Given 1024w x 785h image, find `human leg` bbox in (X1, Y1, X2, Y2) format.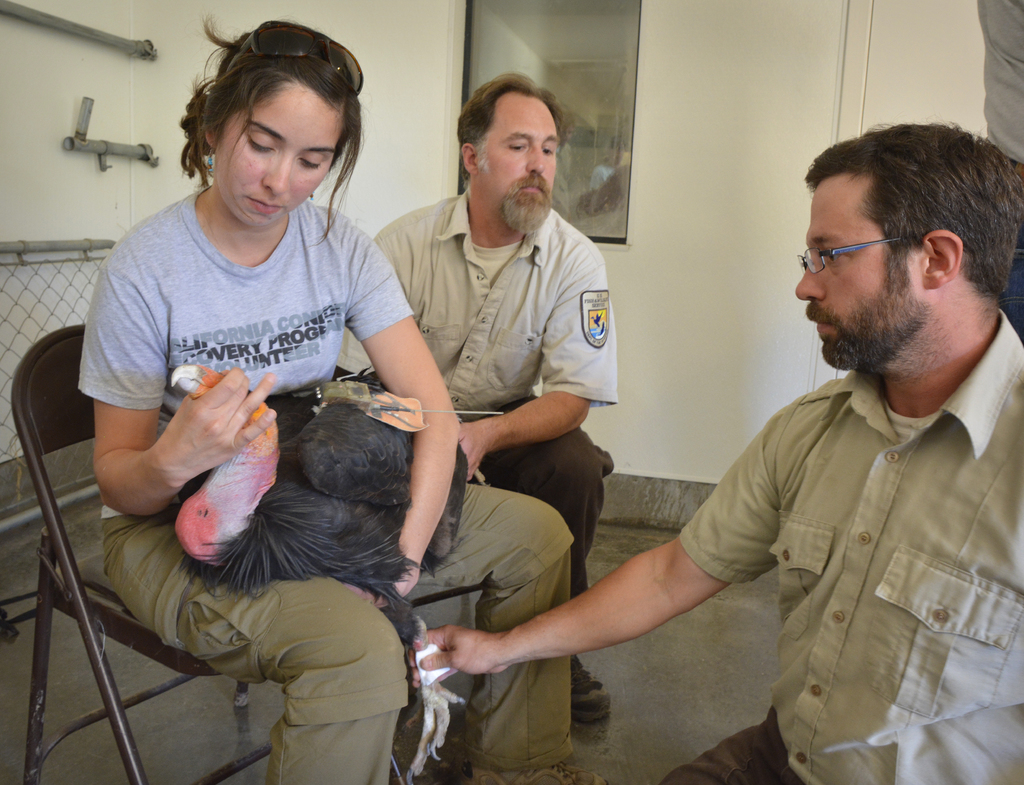
(660, 714, 796, 784).
